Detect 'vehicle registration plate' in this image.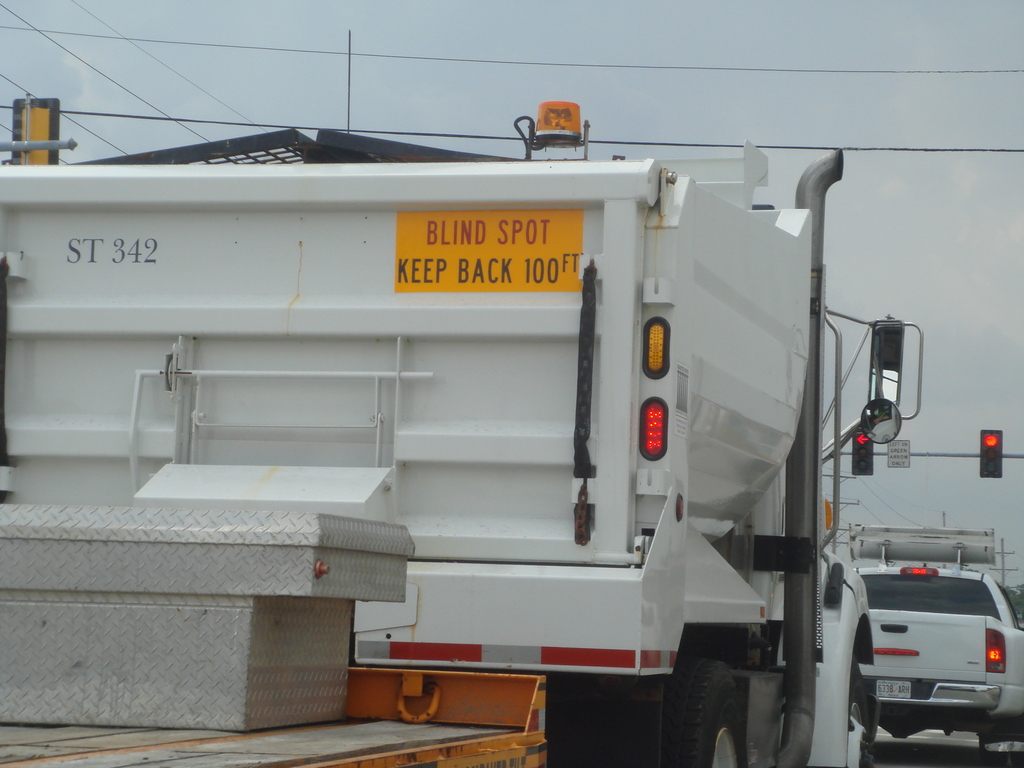
Detection: 876:677:912:700.
